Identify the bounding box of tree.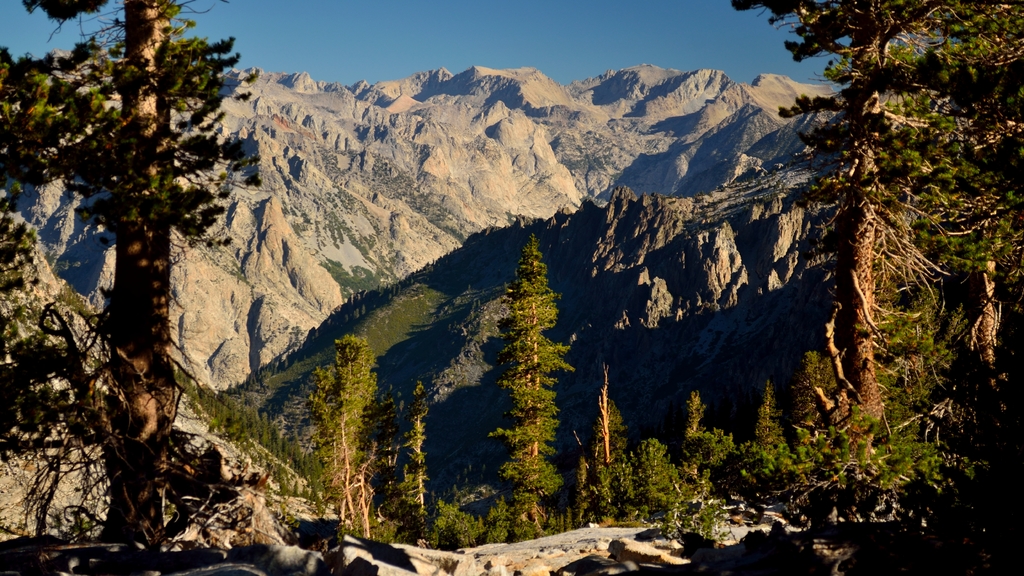
{"left": 387, "top": 377, "right": 429, "bottom": 552}.
